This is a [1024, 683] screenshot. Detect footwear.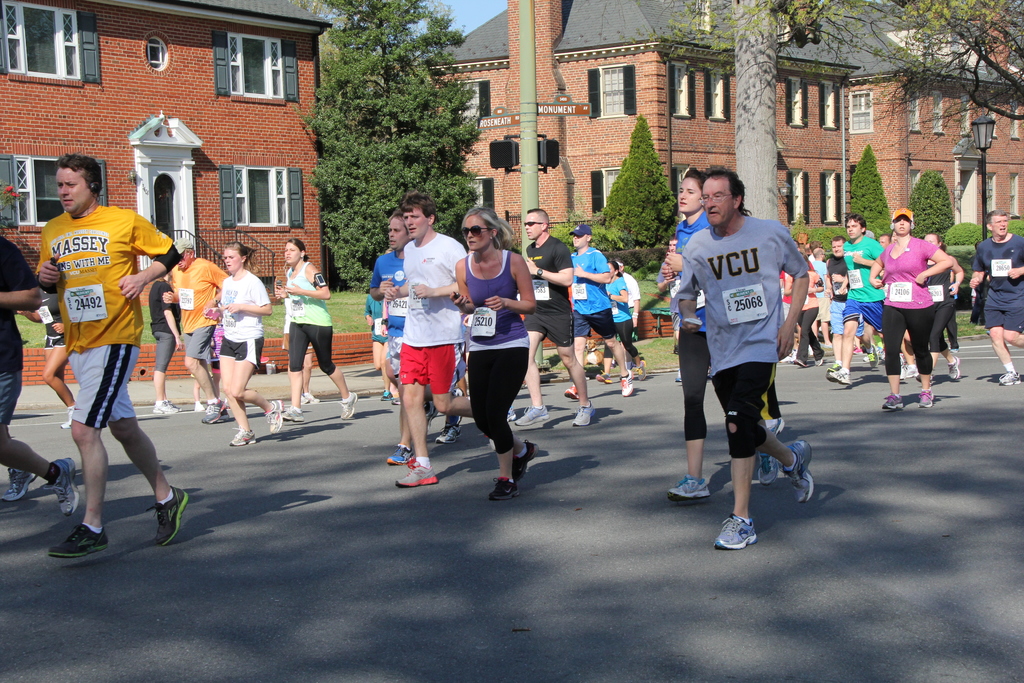
bbox(947, 352, 962, 380).
